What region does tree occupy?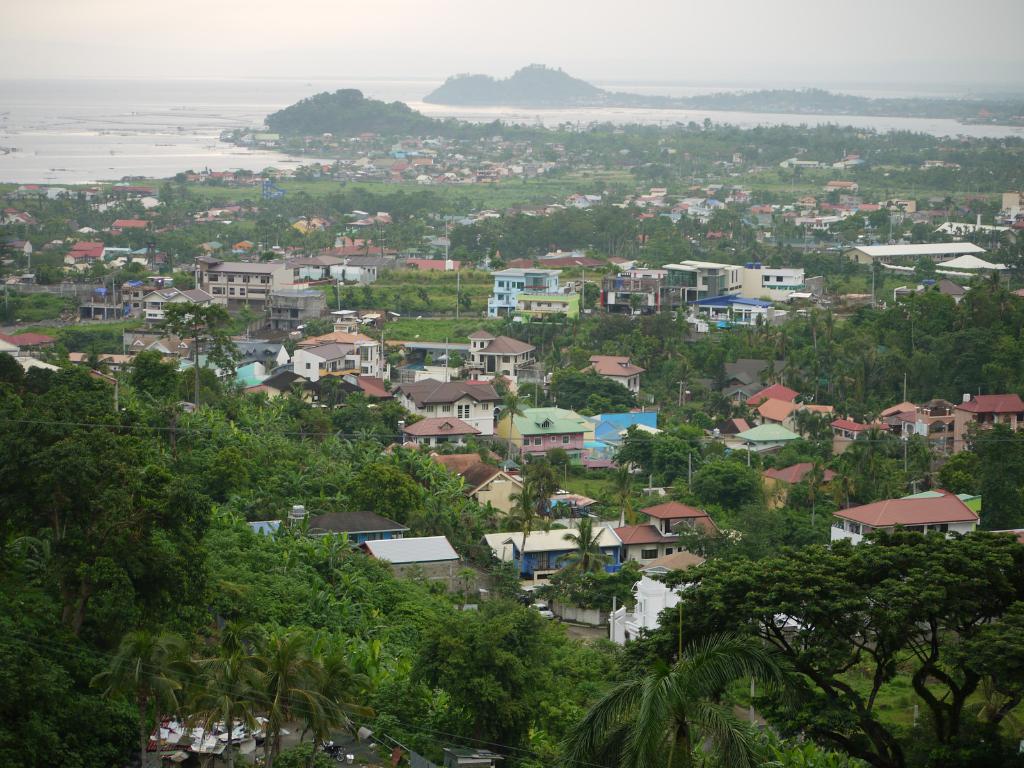
(left=564, top=516, right=611, bottom=580).
